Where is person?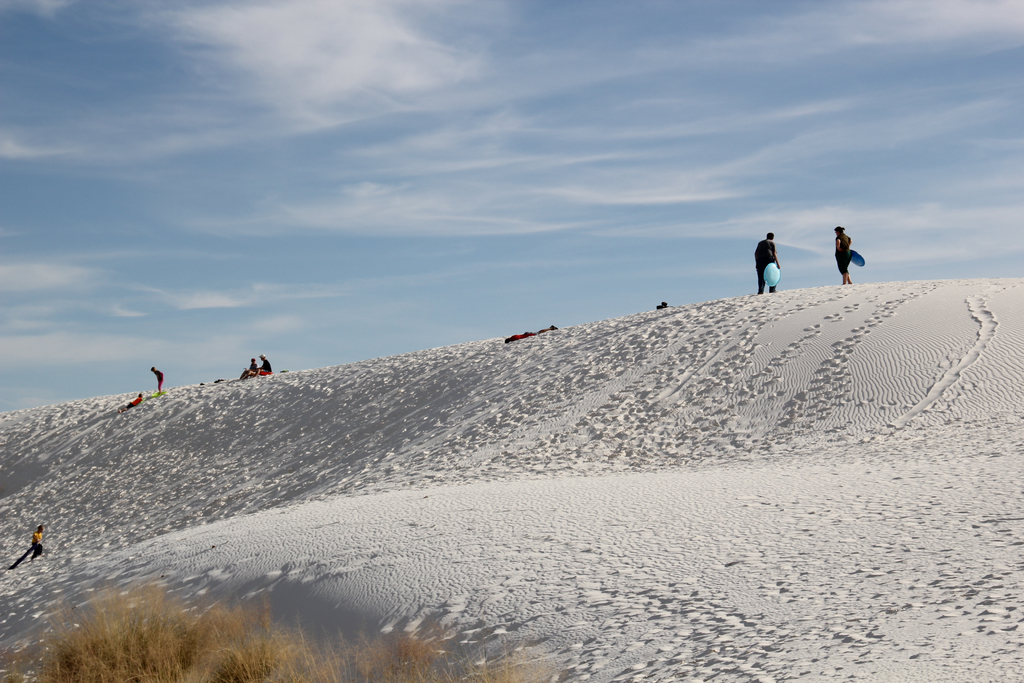
751, 232, 776, 293.
